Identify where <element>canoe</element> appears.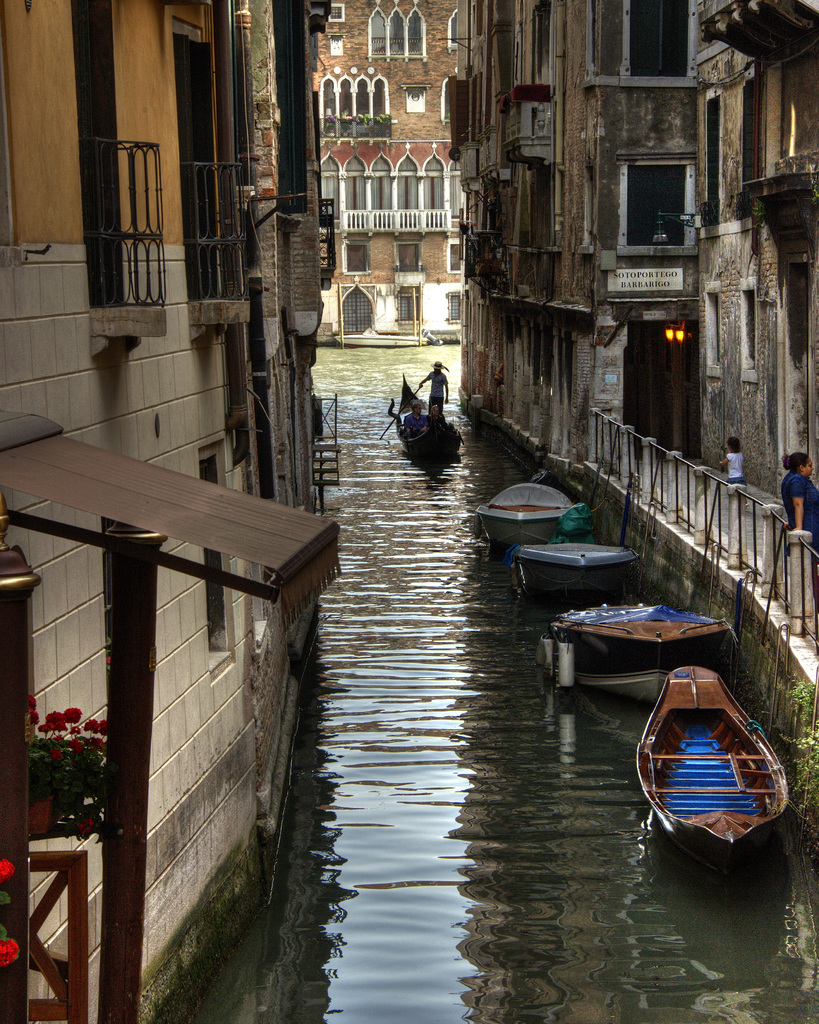
Appears at (left=547, top=600, right=727, bottom=717).
